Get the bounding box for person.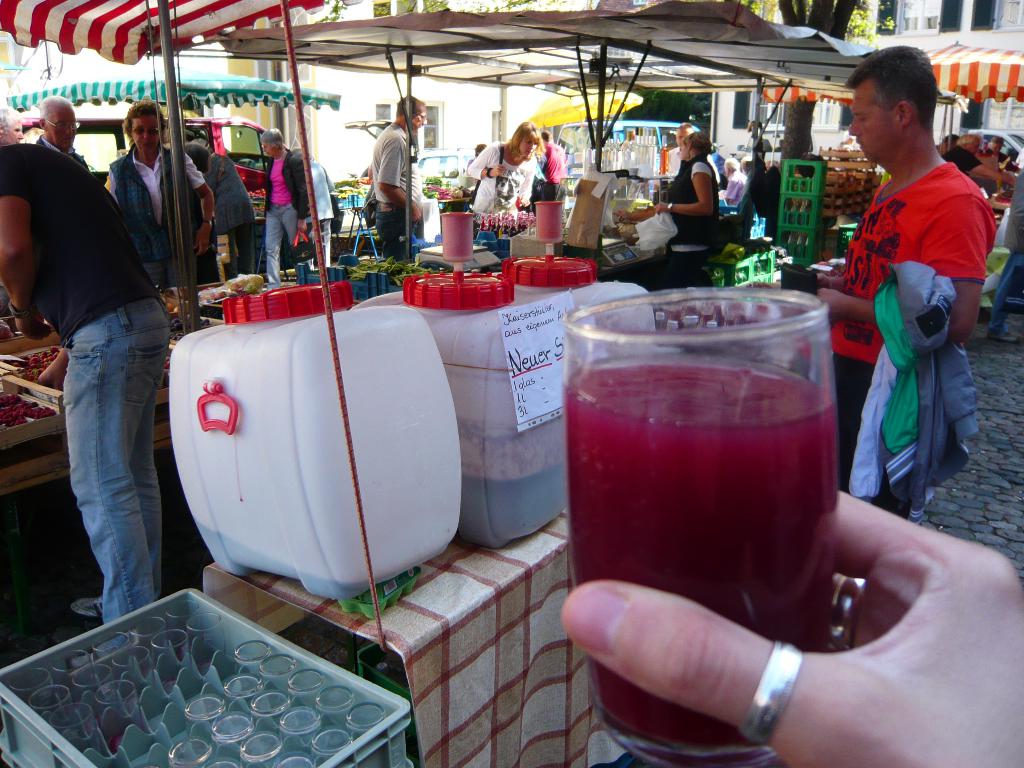
select_region(256, 124, 312, 291).
